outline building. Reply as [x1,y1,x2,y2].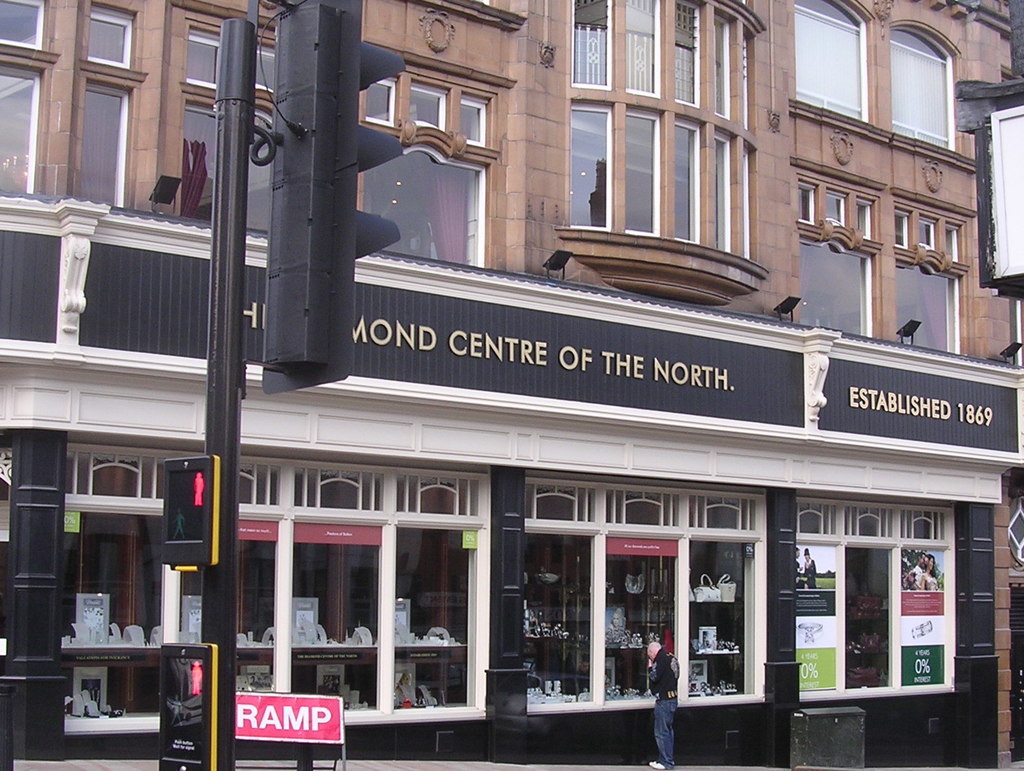
[0,0,1023,770].
